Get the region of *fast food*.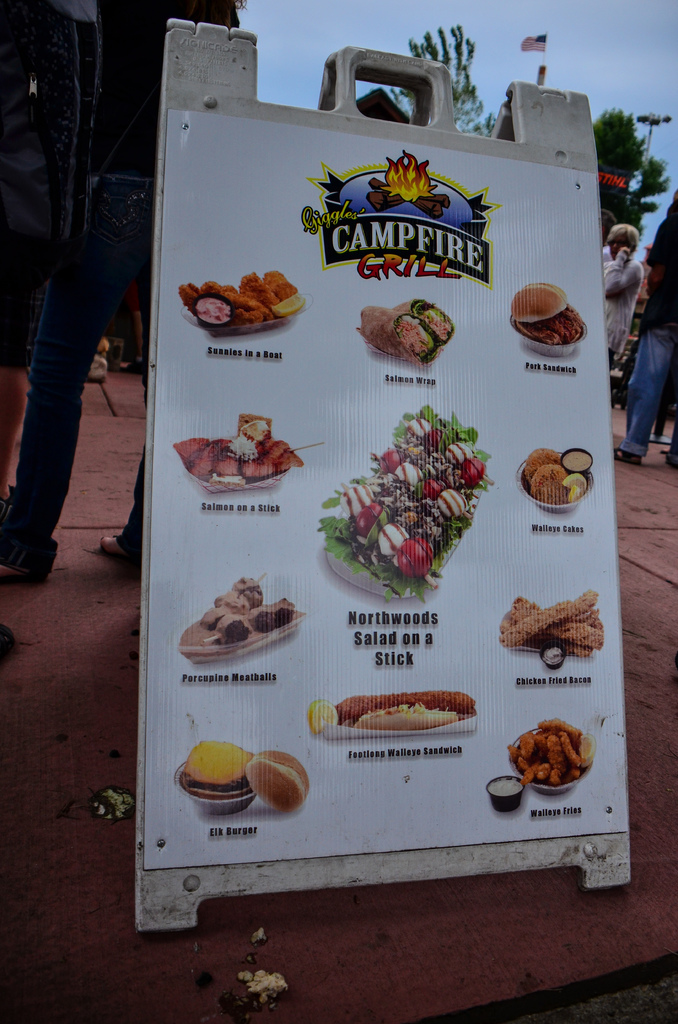
BBox(306, 403, 499, 600).
